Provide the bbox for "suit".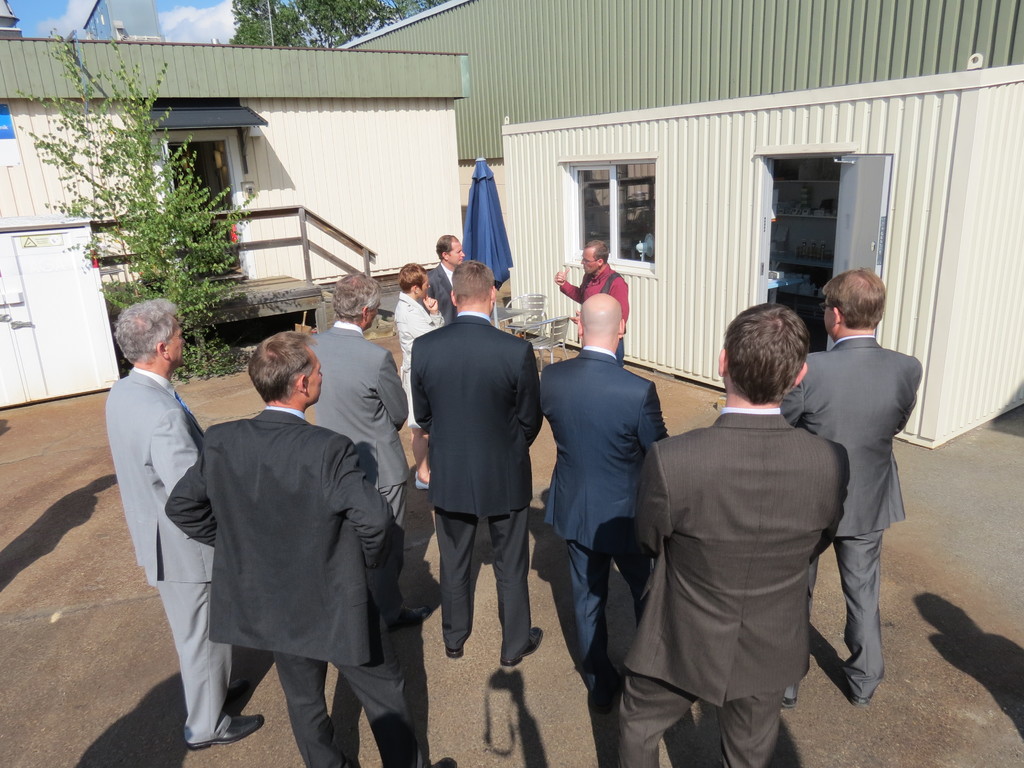
pyautogui.locateOnScreen(808, 293, 924, 698).
